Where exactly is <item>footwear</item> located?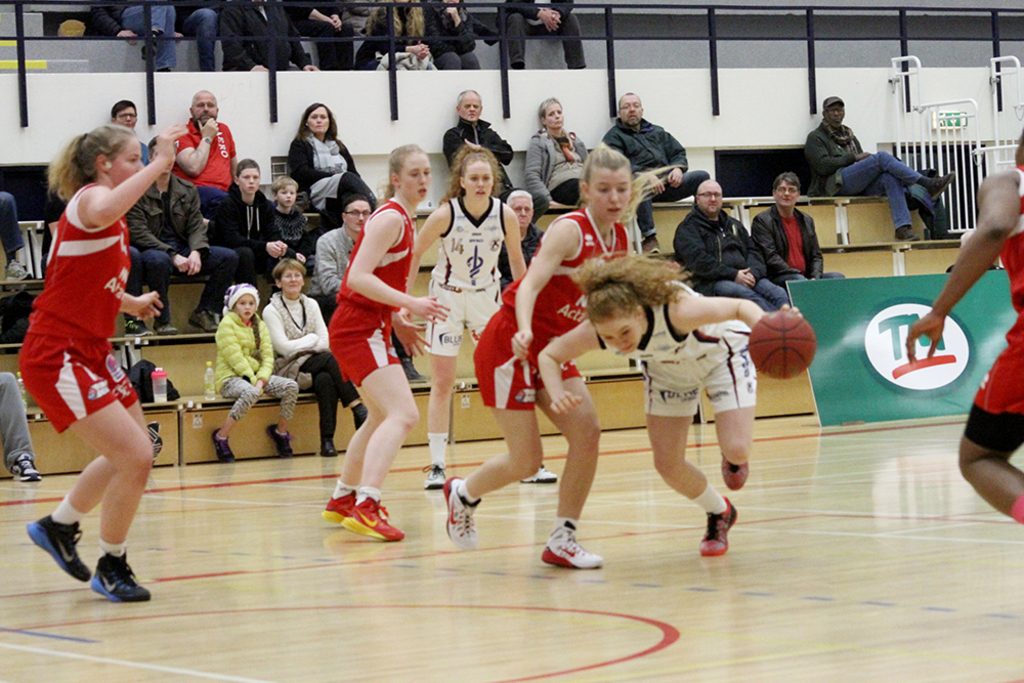
Its bounding box is left=184, top=305, right=218, bottom=336.
